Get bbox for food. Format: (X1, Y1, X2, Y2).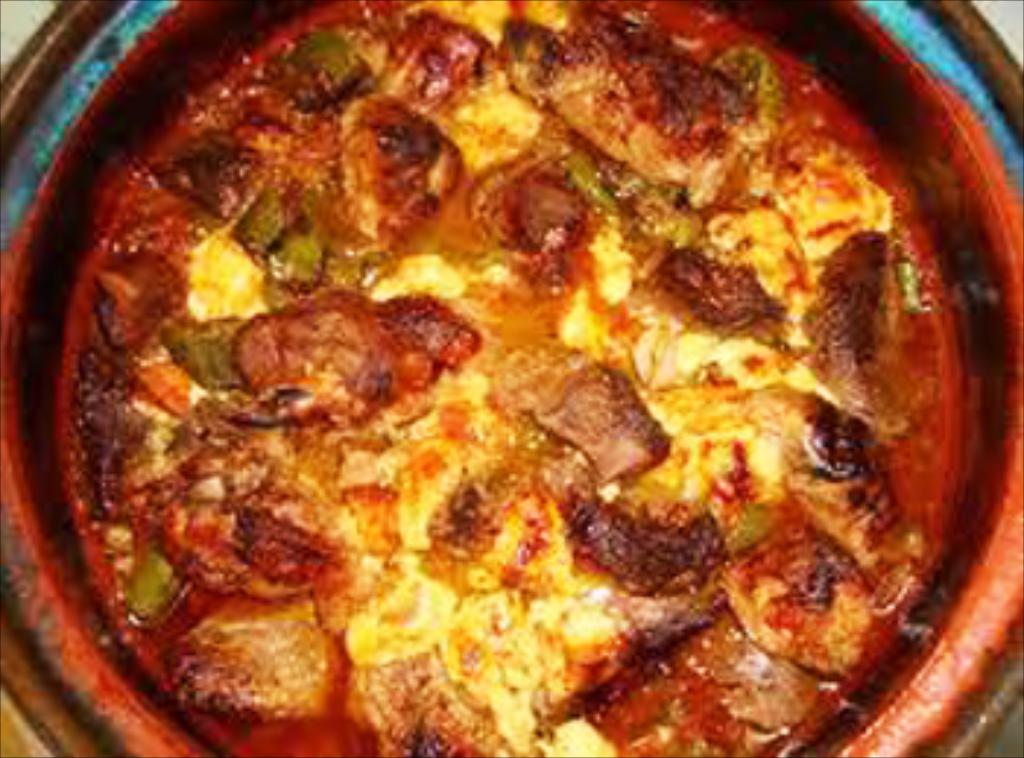
(29, 0, 983, 755).
